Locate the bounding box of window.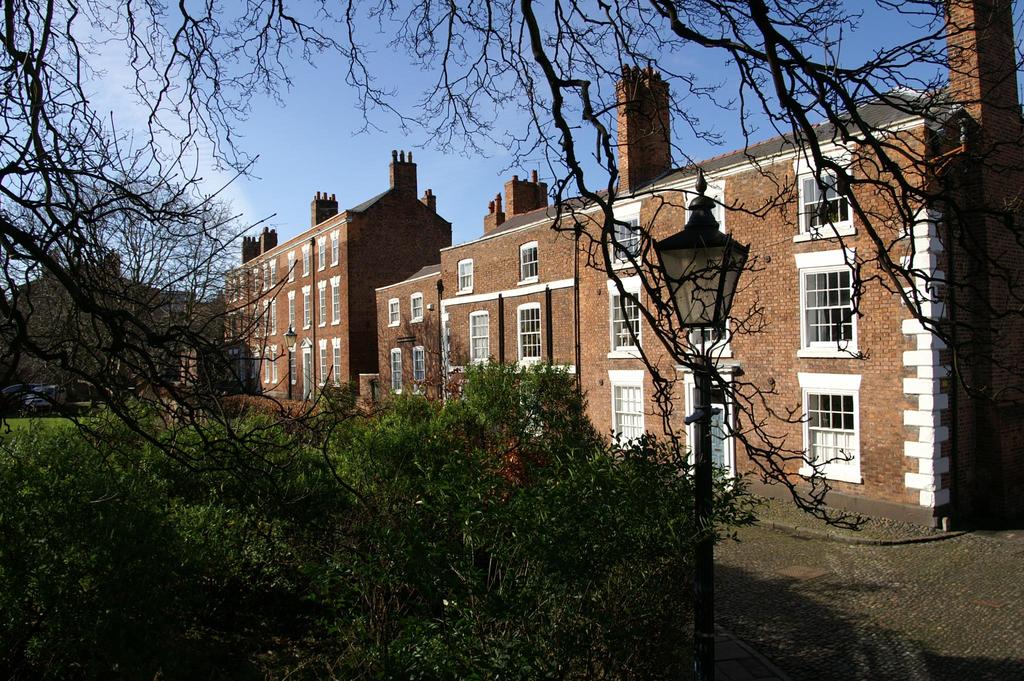
Bounding box: rect(813, 244, 875, 361).
